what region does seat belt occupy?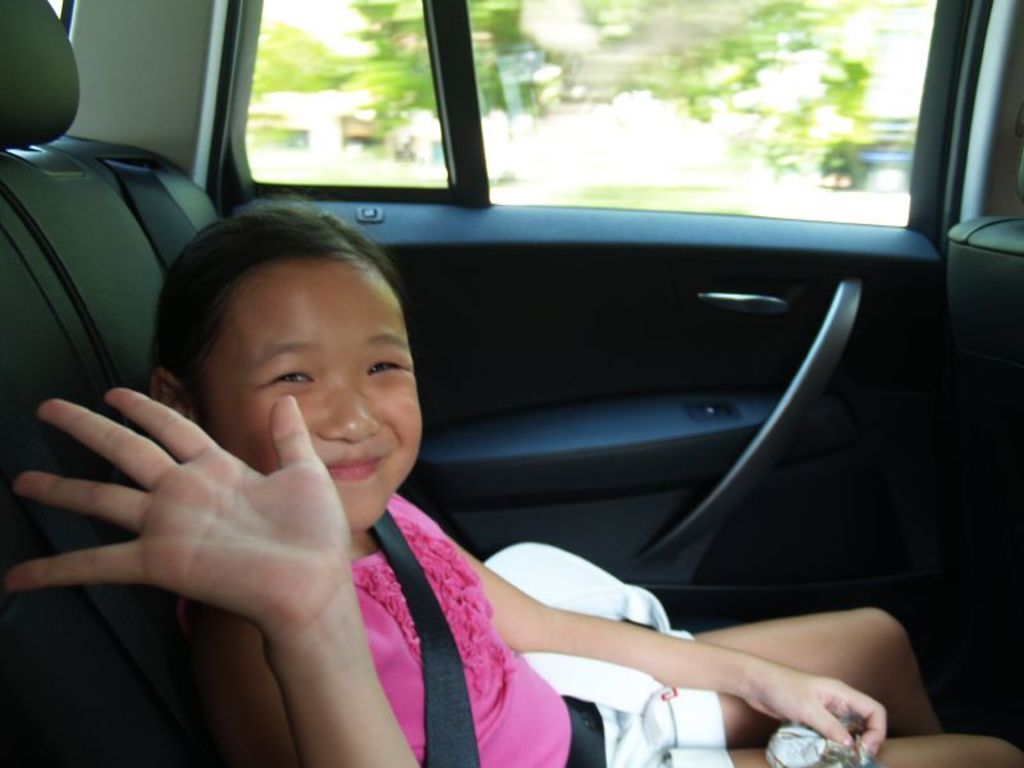
x1=374, y1=502, x2=484, y2=767.
